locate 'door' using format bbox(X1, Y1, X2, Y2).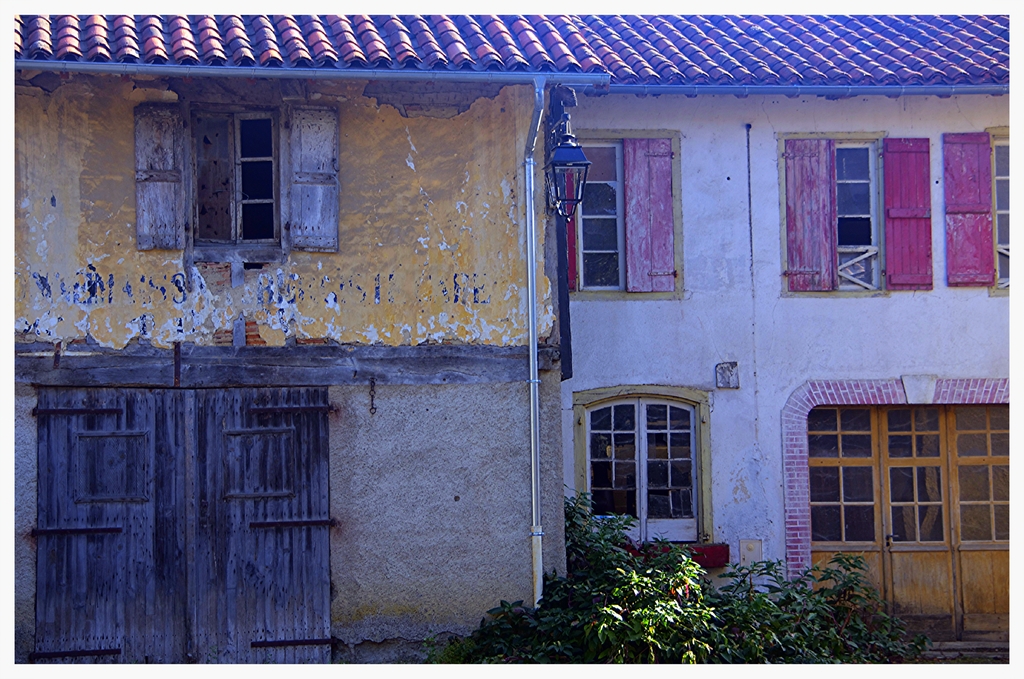
bbox(943, 401, 1014, 644).
